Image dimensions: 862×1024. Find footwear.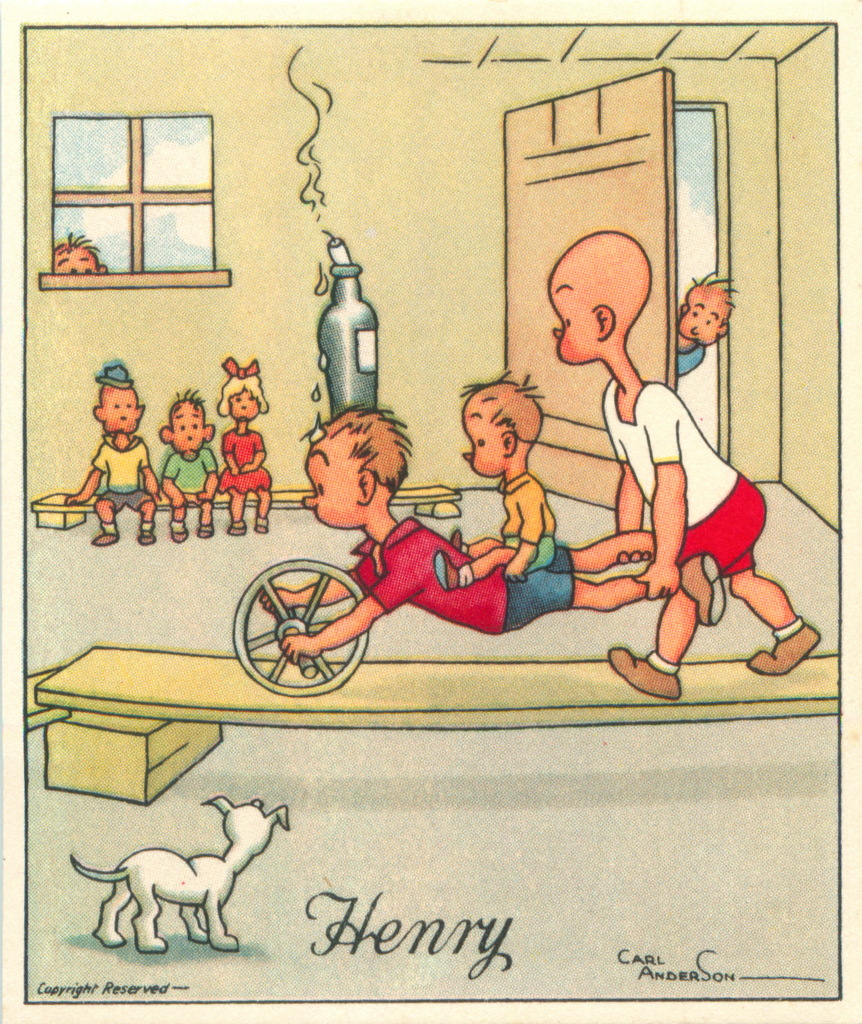
pyautogui.locateOnScreen(679, 550, 728, 630).
